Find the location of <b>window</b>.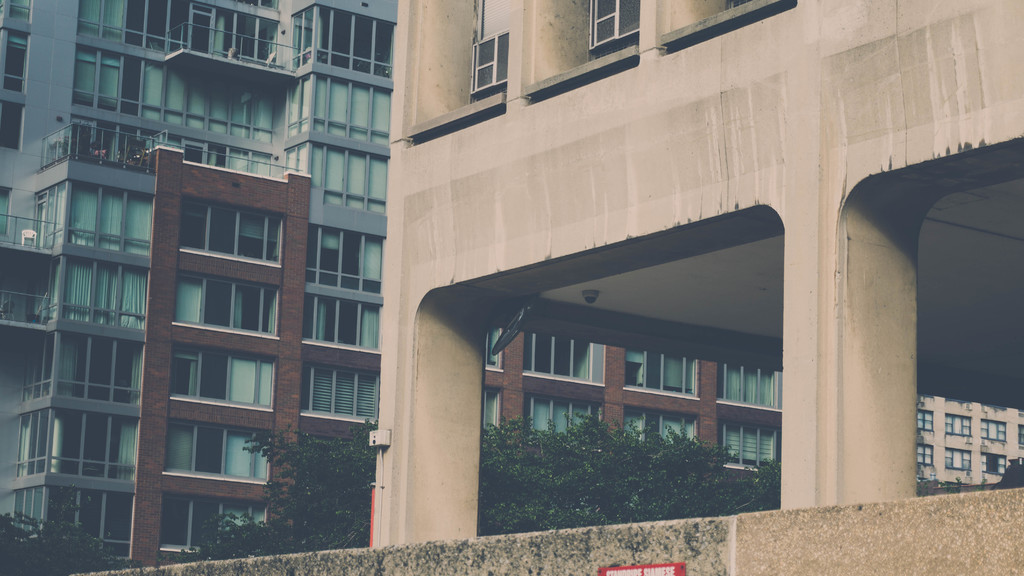
Location: [16, 329, 143, 401].
